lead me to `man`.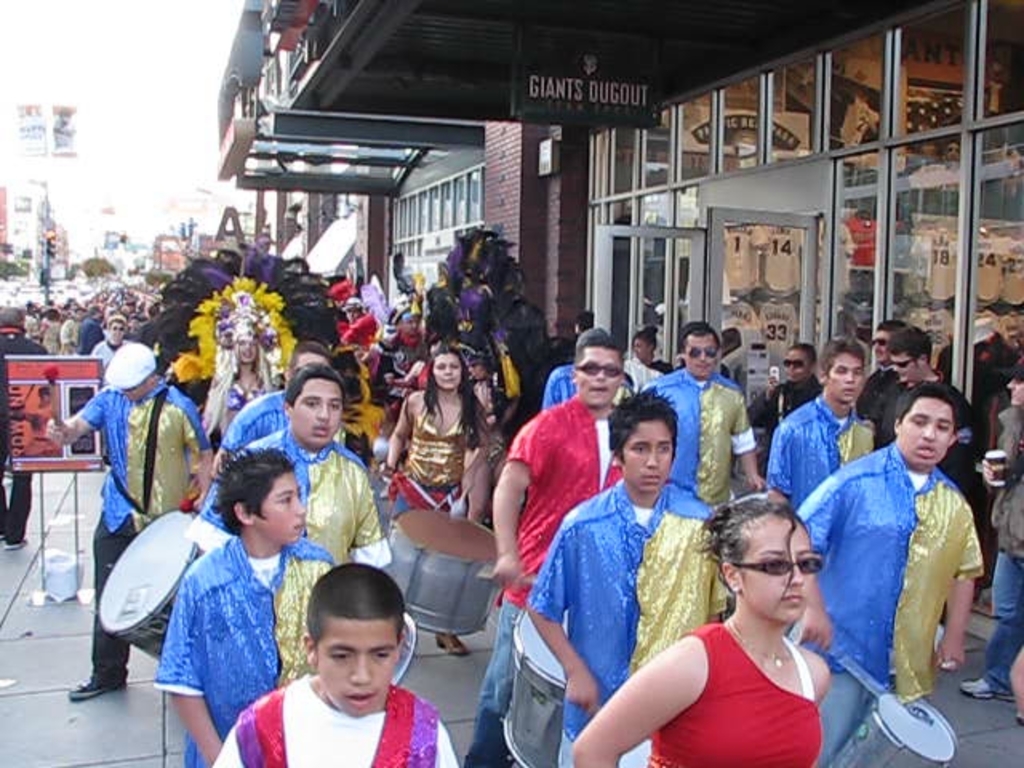
Lead to (left=197, top=342, right=347, bottom=534).
